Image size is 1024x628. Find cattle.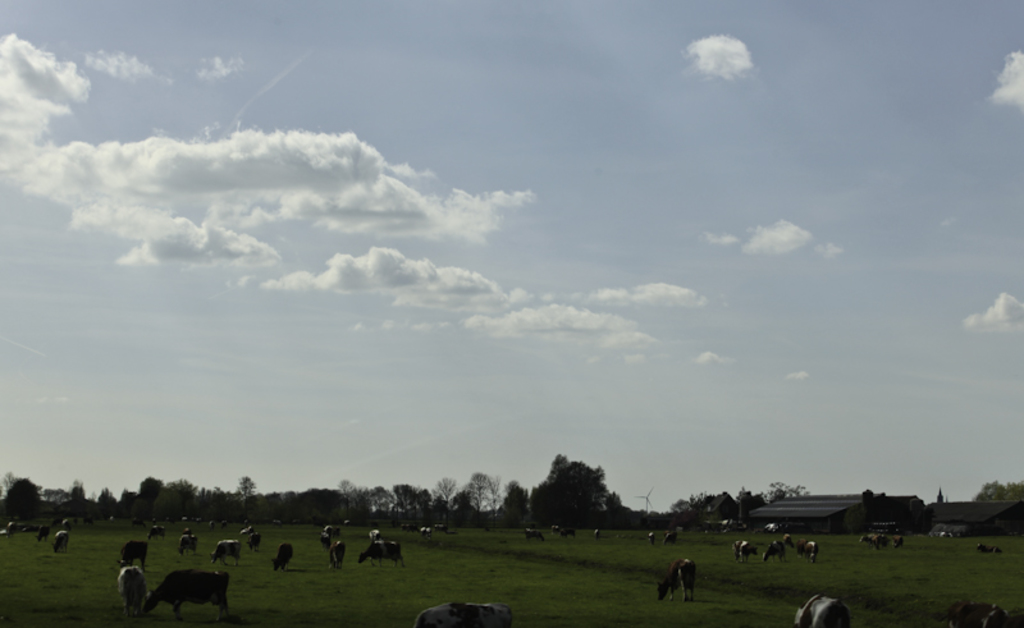
x1=805 y1=541 x2=818 y2=561.
